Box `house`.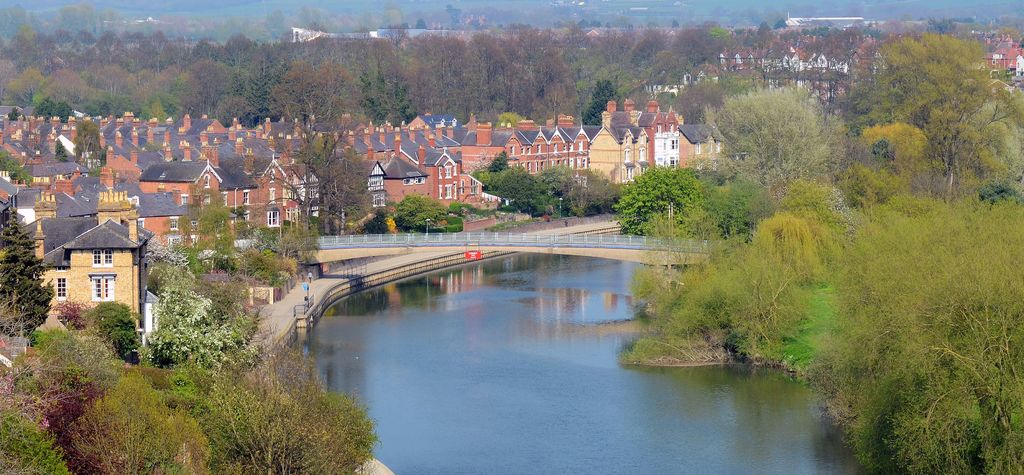
(left=53, top=189, right=84, bottom=216).
